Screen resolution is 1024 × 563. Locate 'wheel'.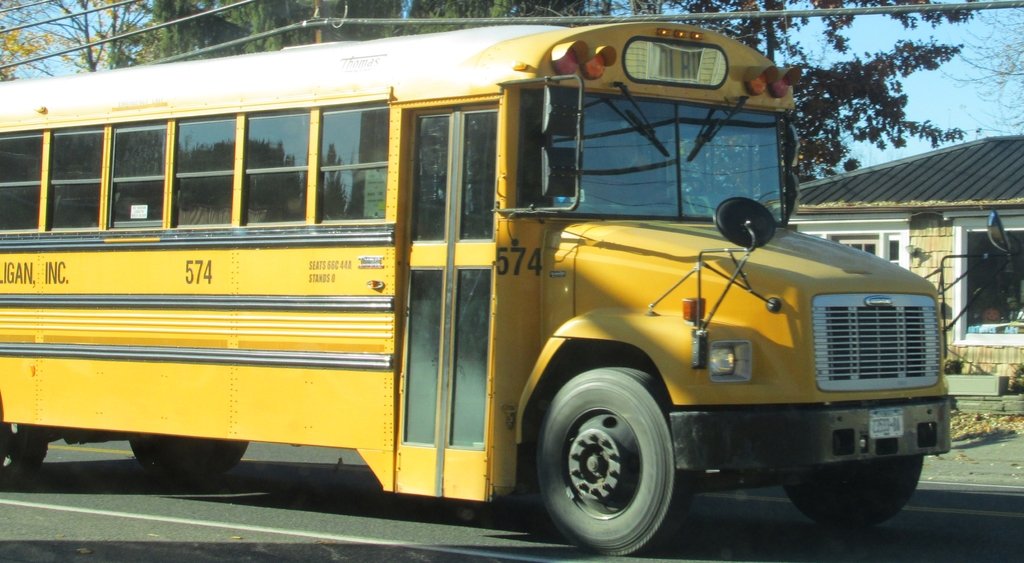
<region>782, 457, 922, 528</region>.
